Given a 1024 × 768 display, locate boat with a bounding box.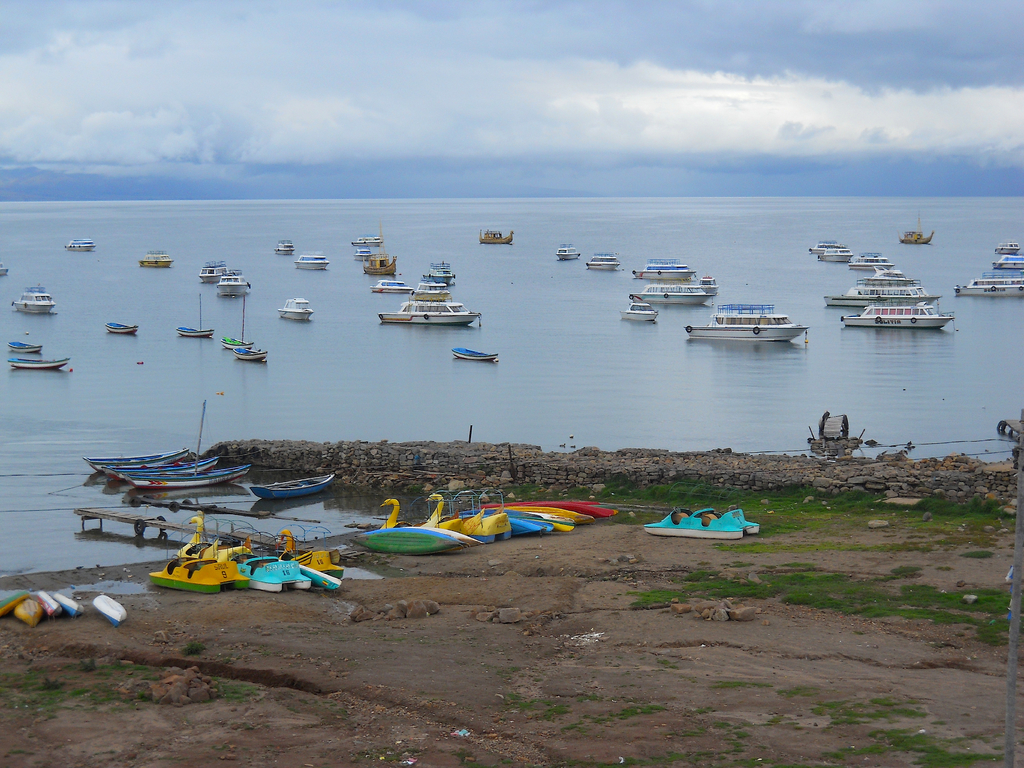
Located: <bbox>275, 296, 316, 323</bbox>.
